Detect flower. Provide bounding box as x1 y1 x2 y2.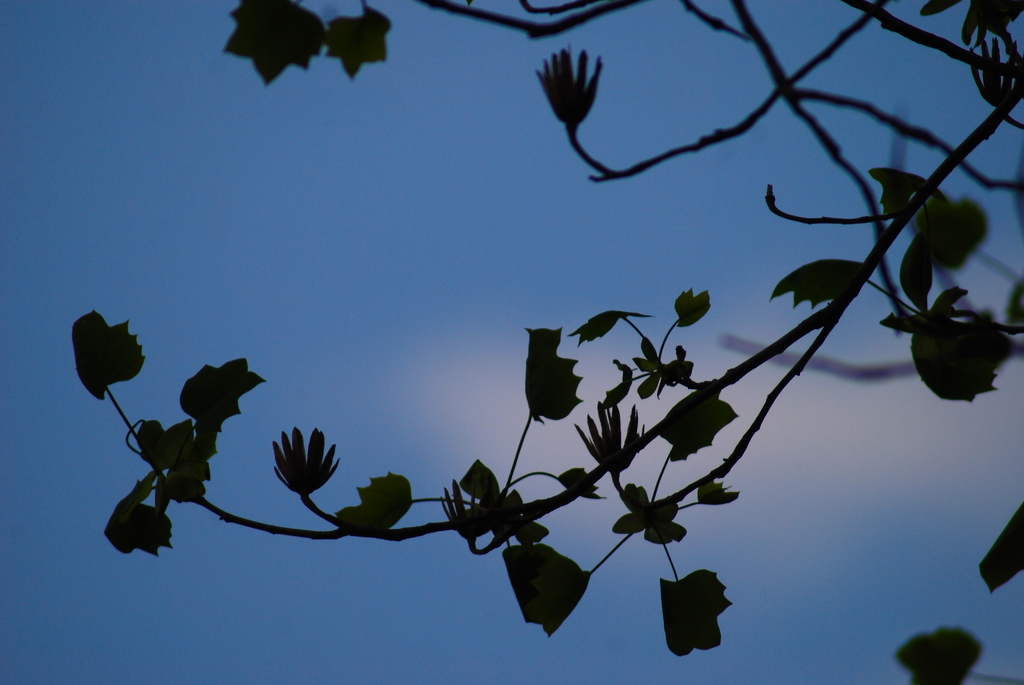
438 478 509 546.
